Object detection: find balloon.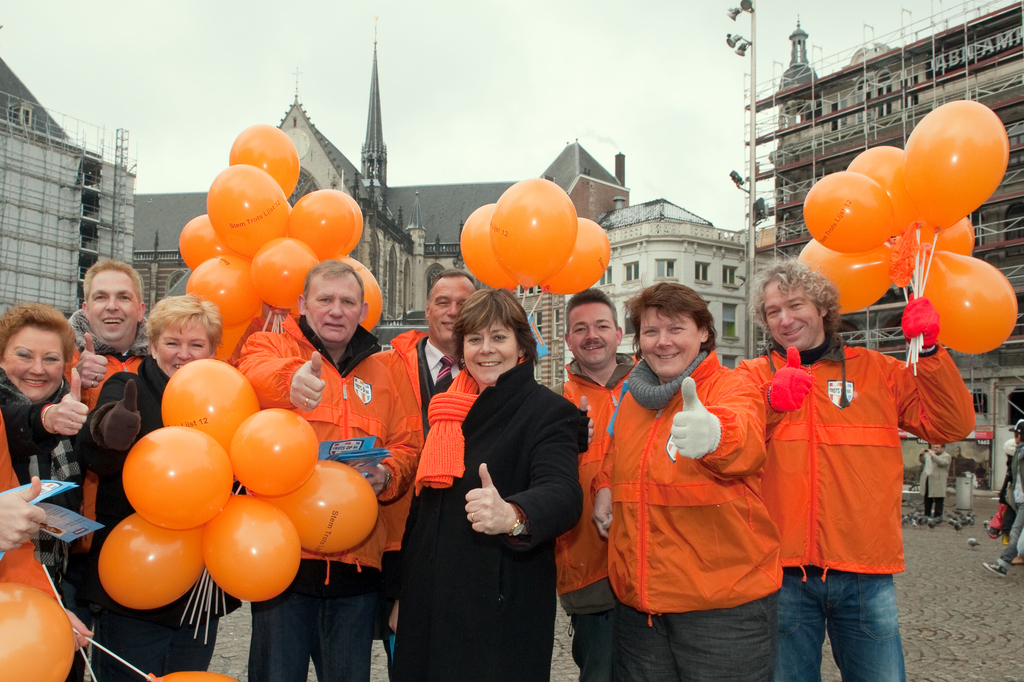
<bbox>147, 670, 236, 681</bbox>.
